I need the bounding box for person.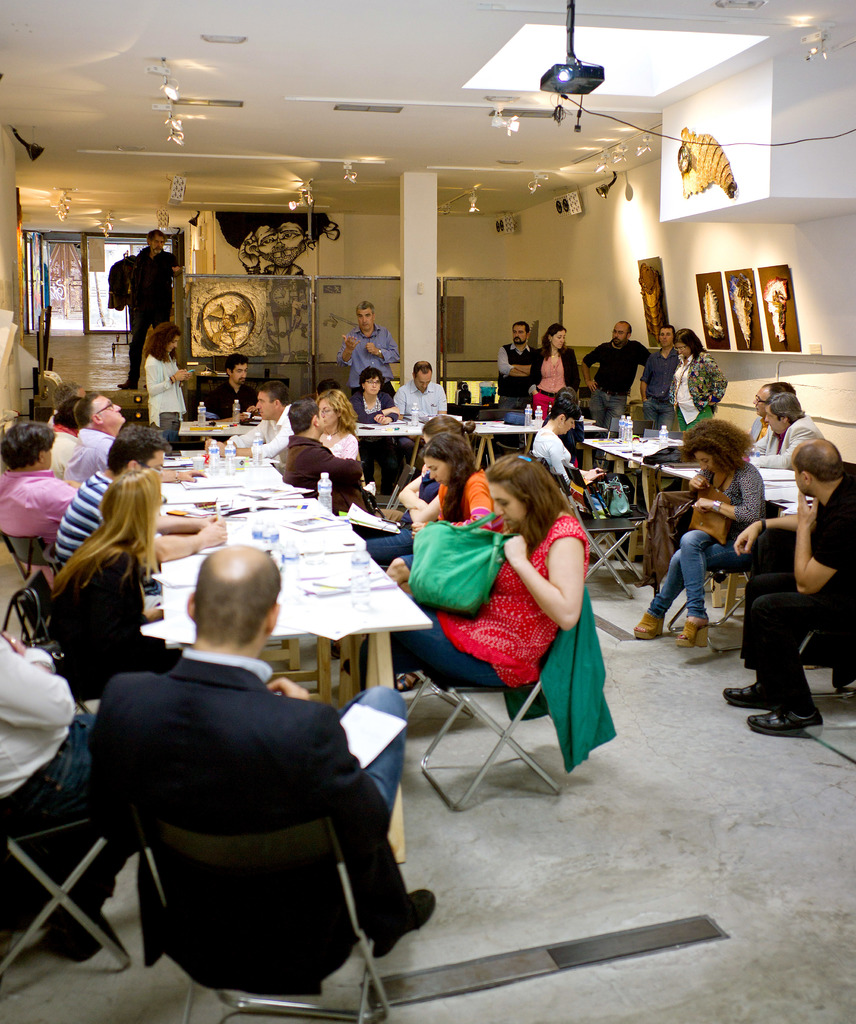
Here it is: (left=389, top=360, right=449, bottom=486).
